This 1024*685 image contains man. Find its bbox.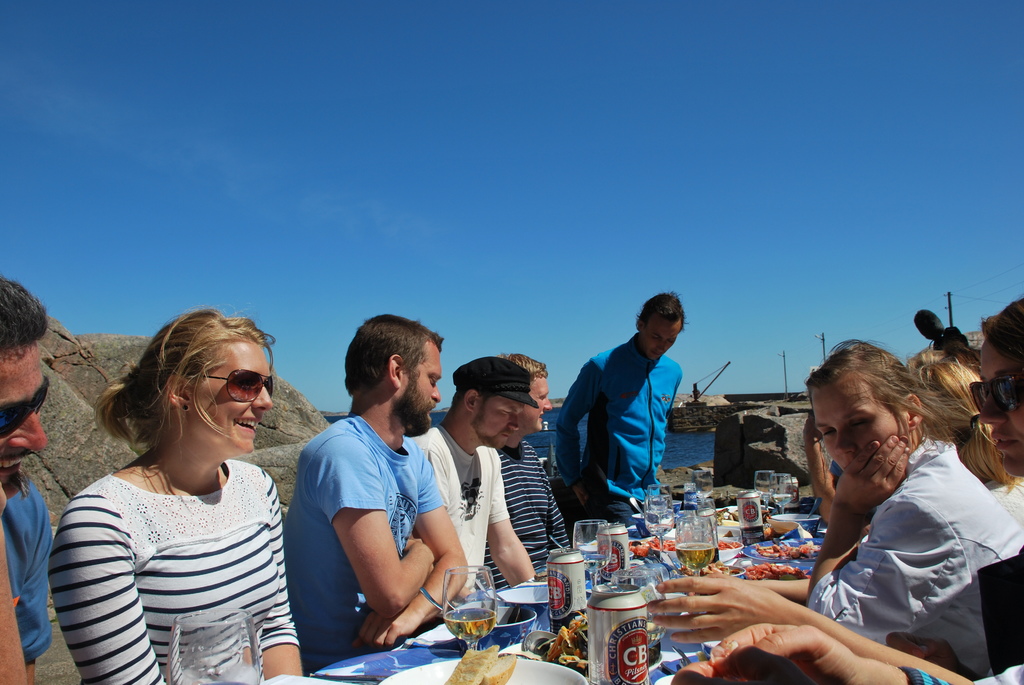
box(415, 350, 524, 608).
